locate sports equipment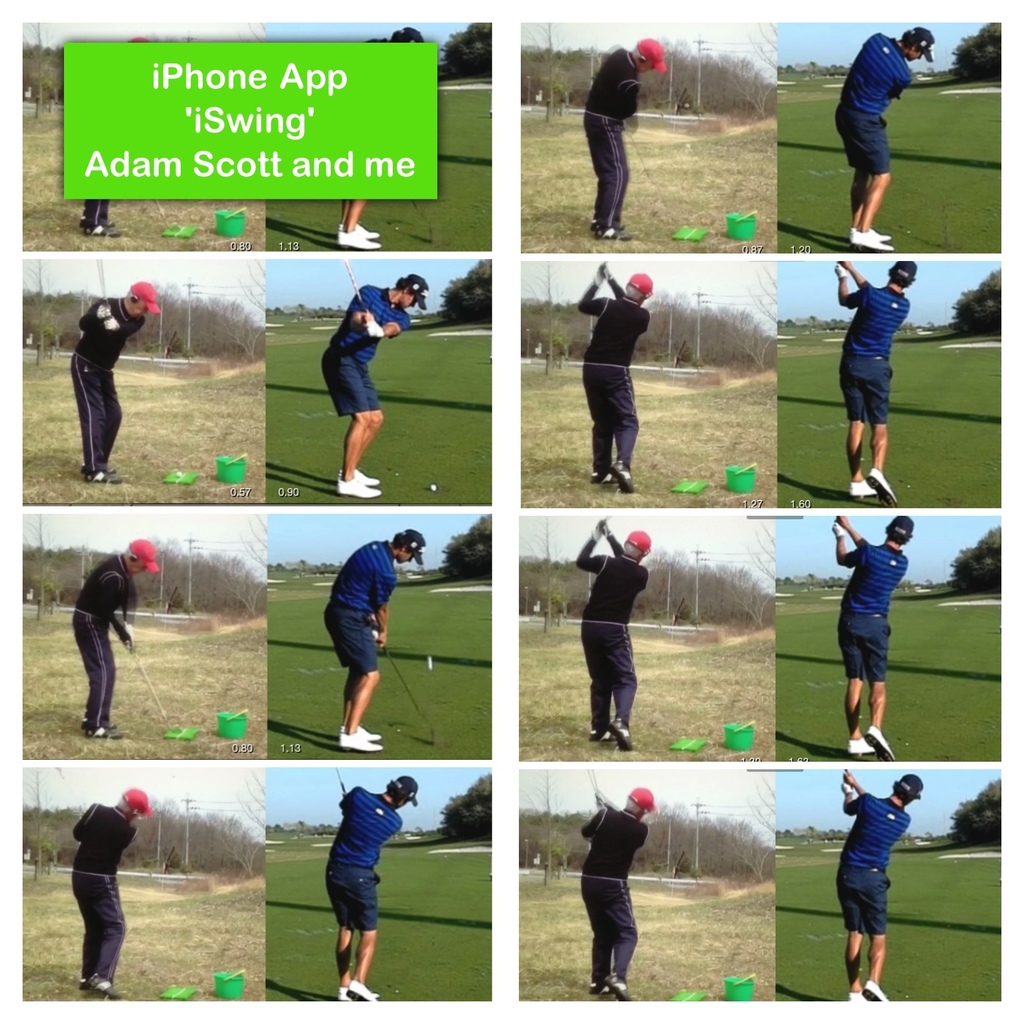
x1=334, y1=983, x2=380, y2=999
